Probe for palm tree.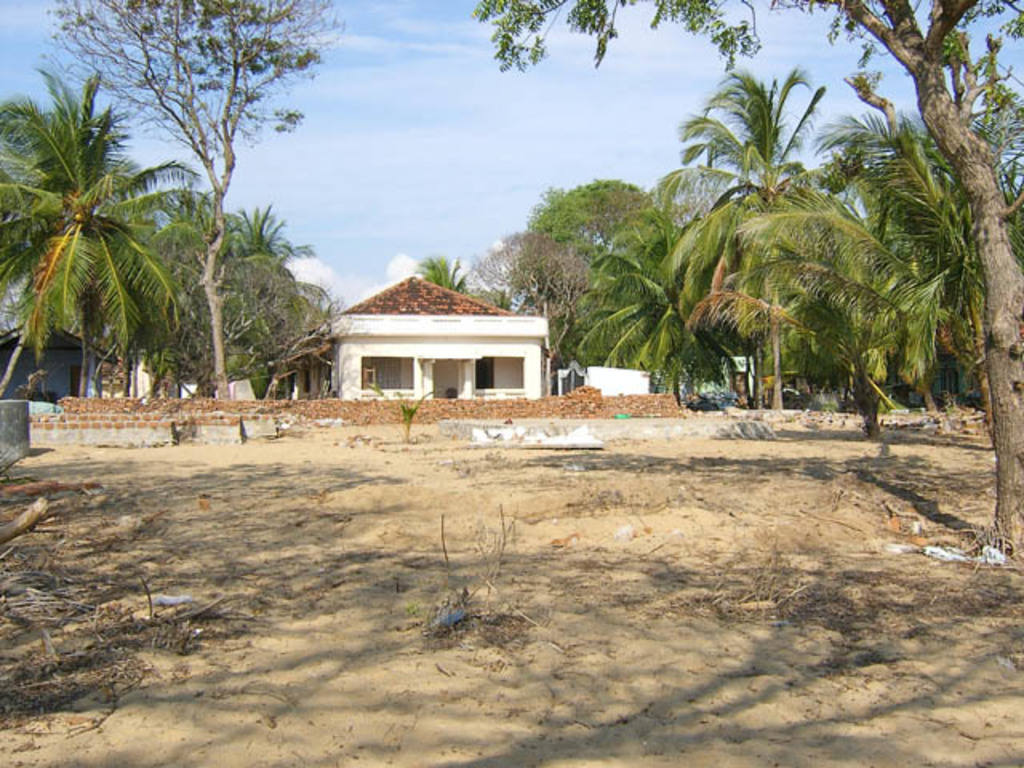
Probe result: [579,186,733,402].
